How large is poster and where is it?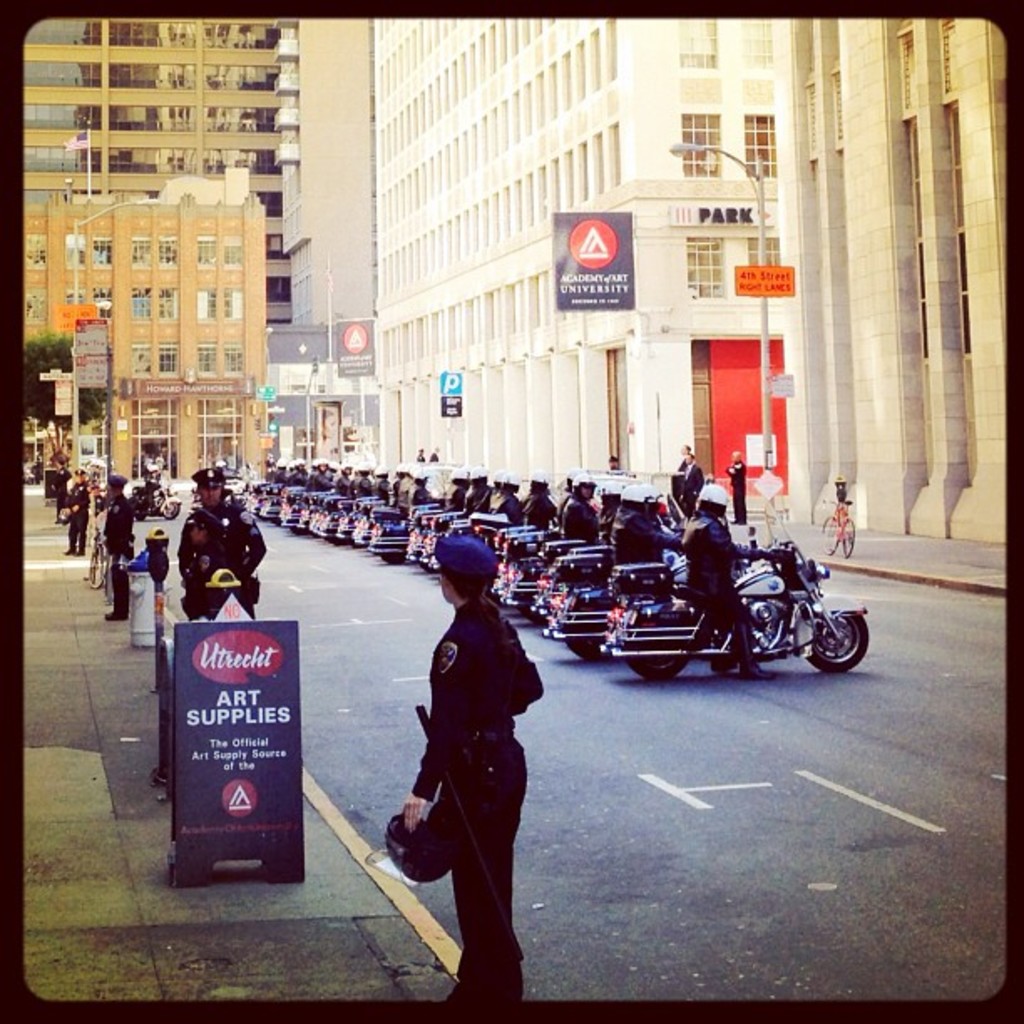
Bounding box: crop(336, 320, 373, 370).
